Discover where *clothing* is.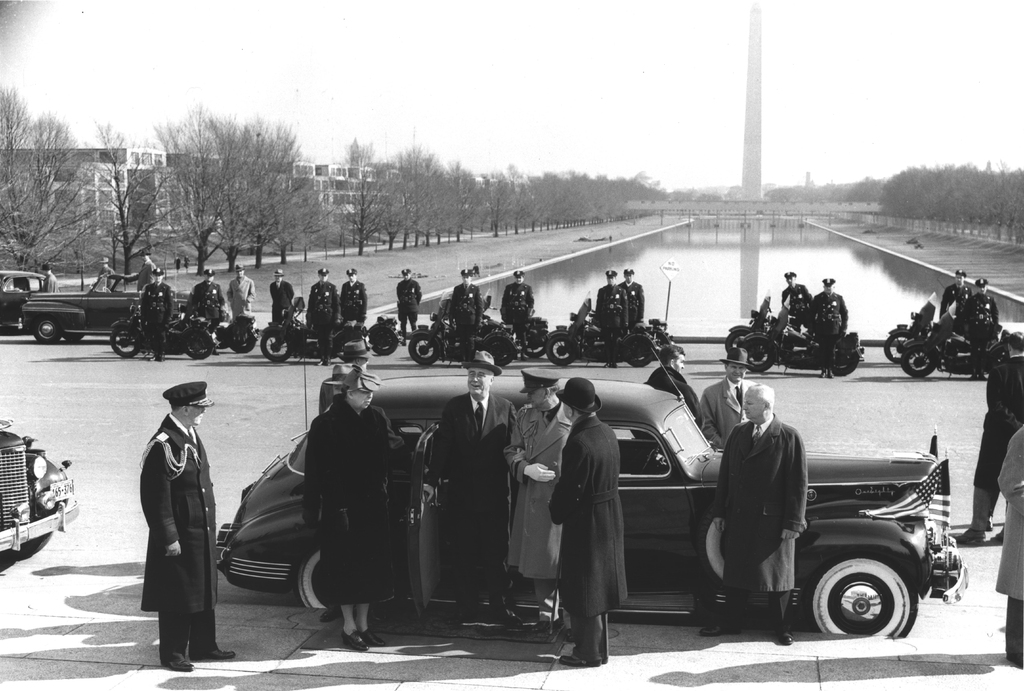
Discovered at box=[190, 279, 225, 308].
